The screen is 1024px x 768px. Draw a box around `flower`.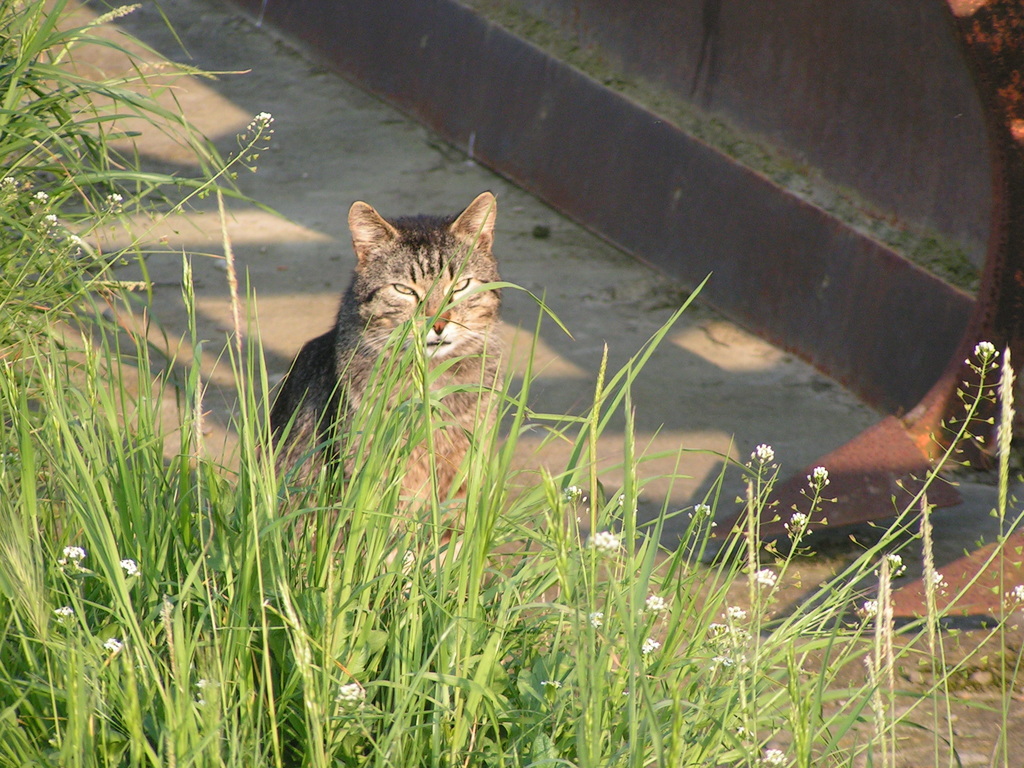
Rect(257, 111, 271, 123).
